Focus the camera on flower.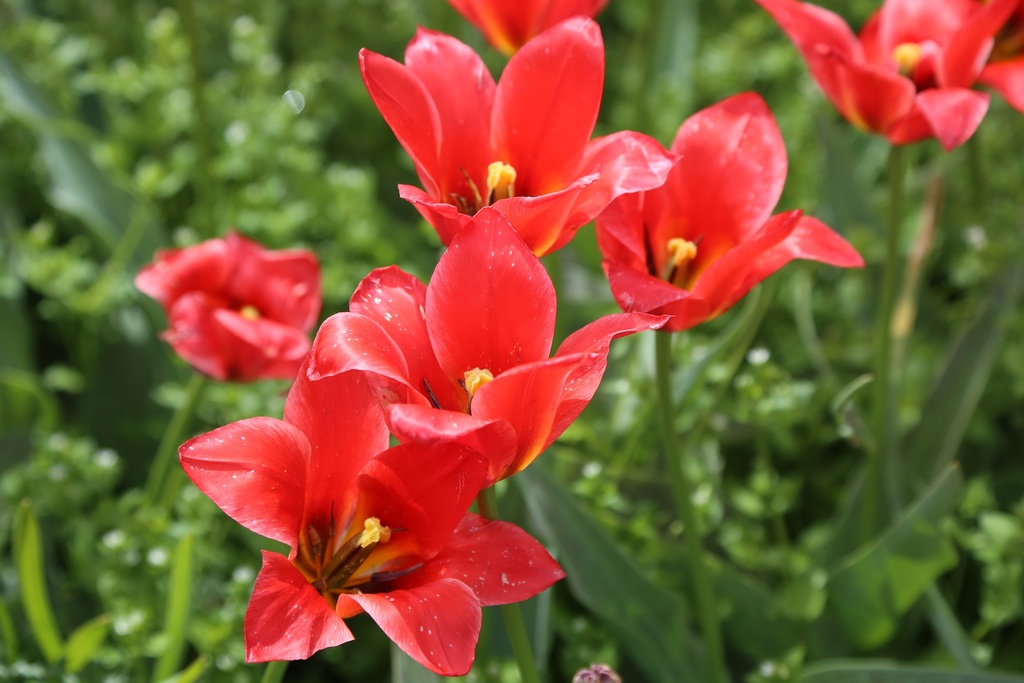
Focus region: left=175, top=357, right=564, bottom=682.
